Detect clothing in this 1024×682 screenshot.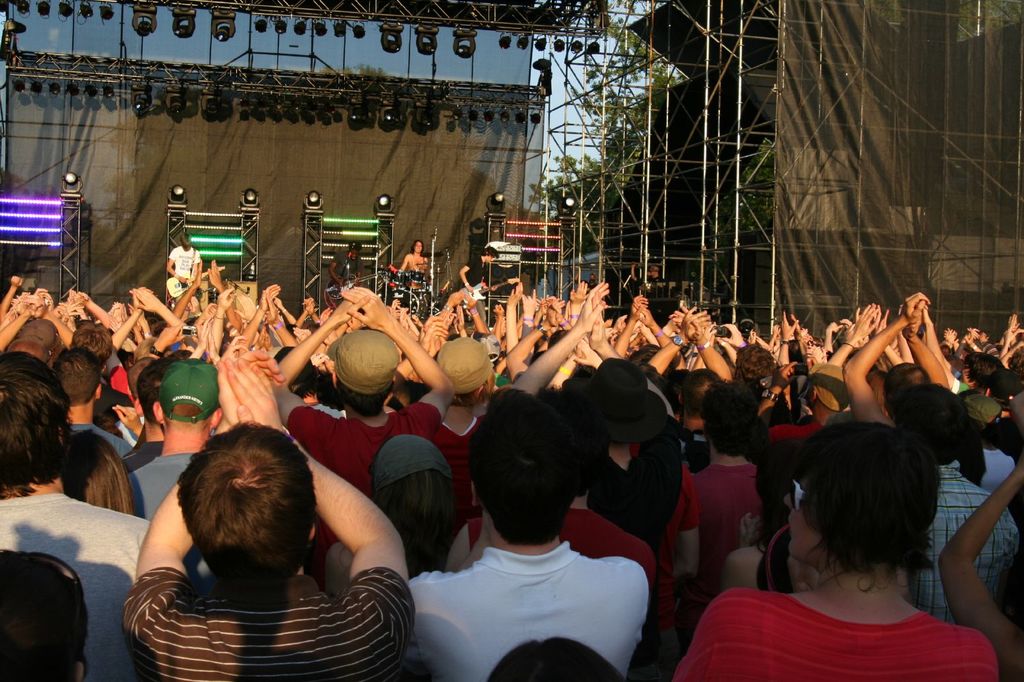
Detection: box(99, 383, 135, 434).
